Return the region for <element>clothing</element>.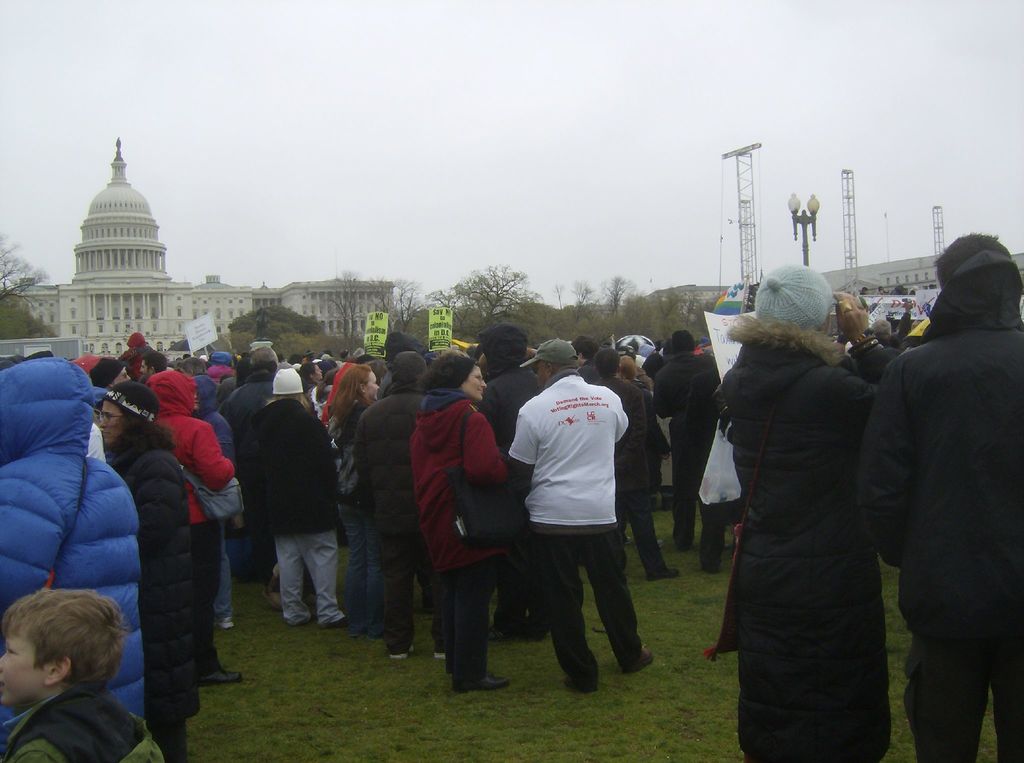
x1=513 y1=339 x2=650 y2=673.
